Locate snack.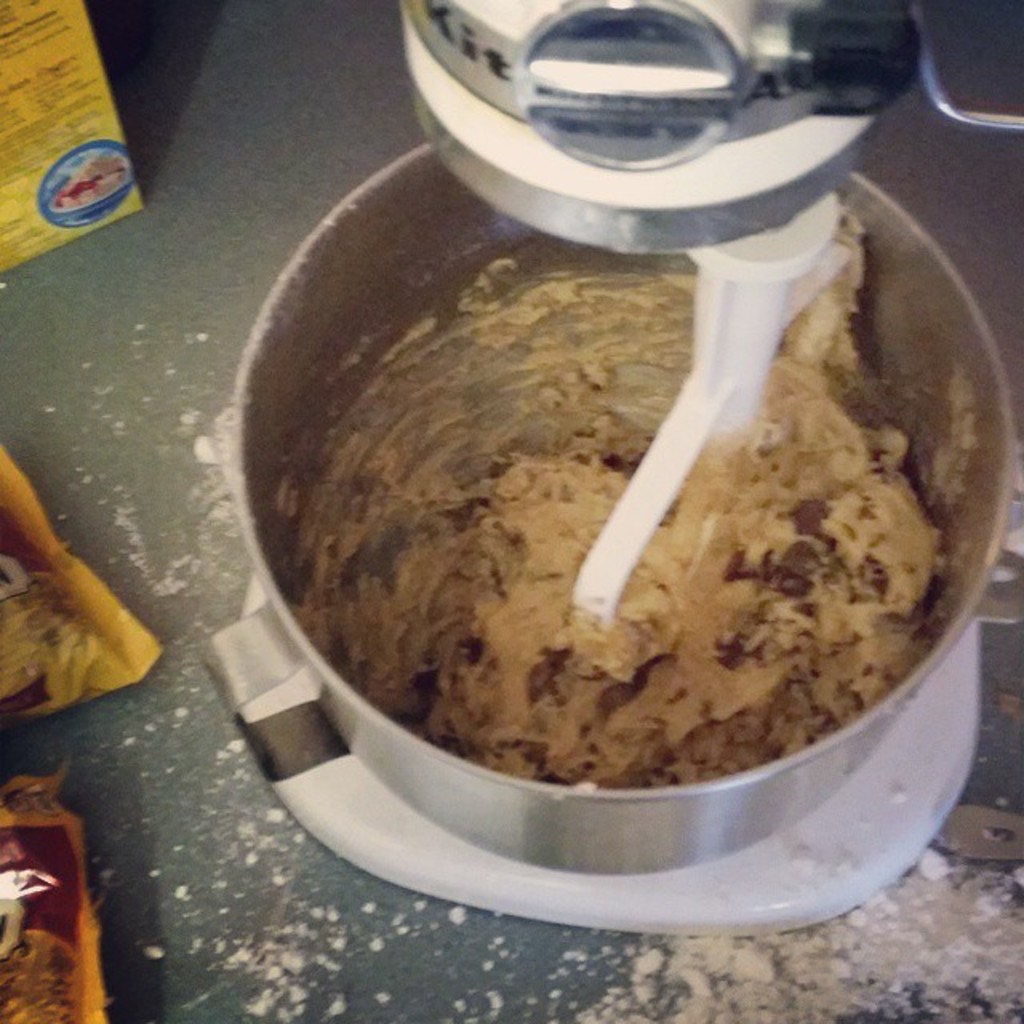
Bounding box: 365,352,954,781.
